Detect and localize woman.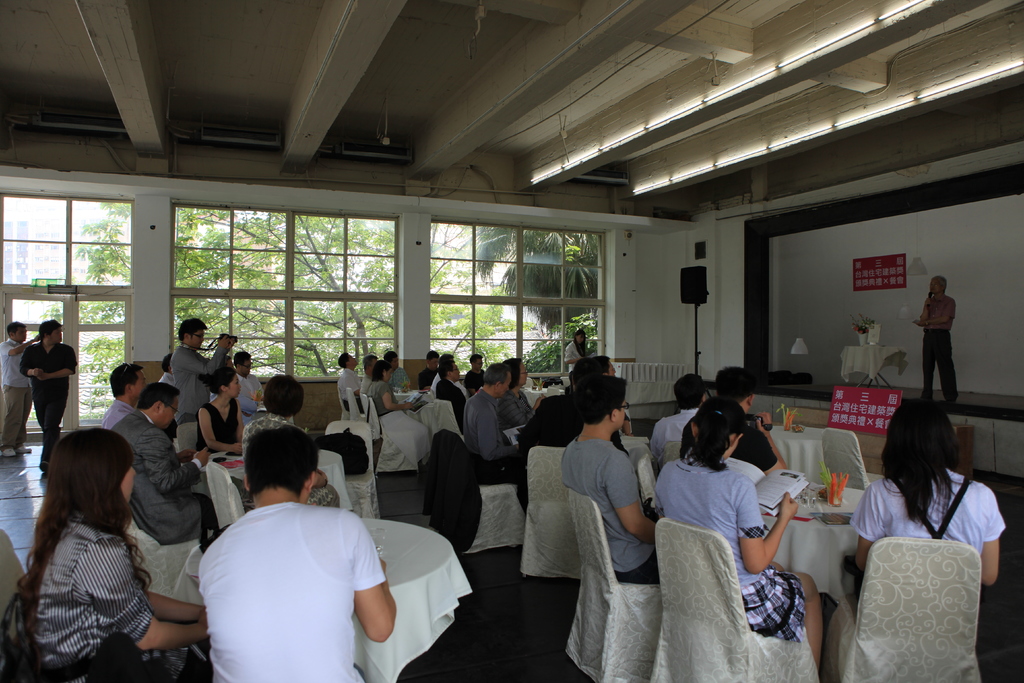
Localized at (x1=14, y1=429, x2=211, y2=682).
